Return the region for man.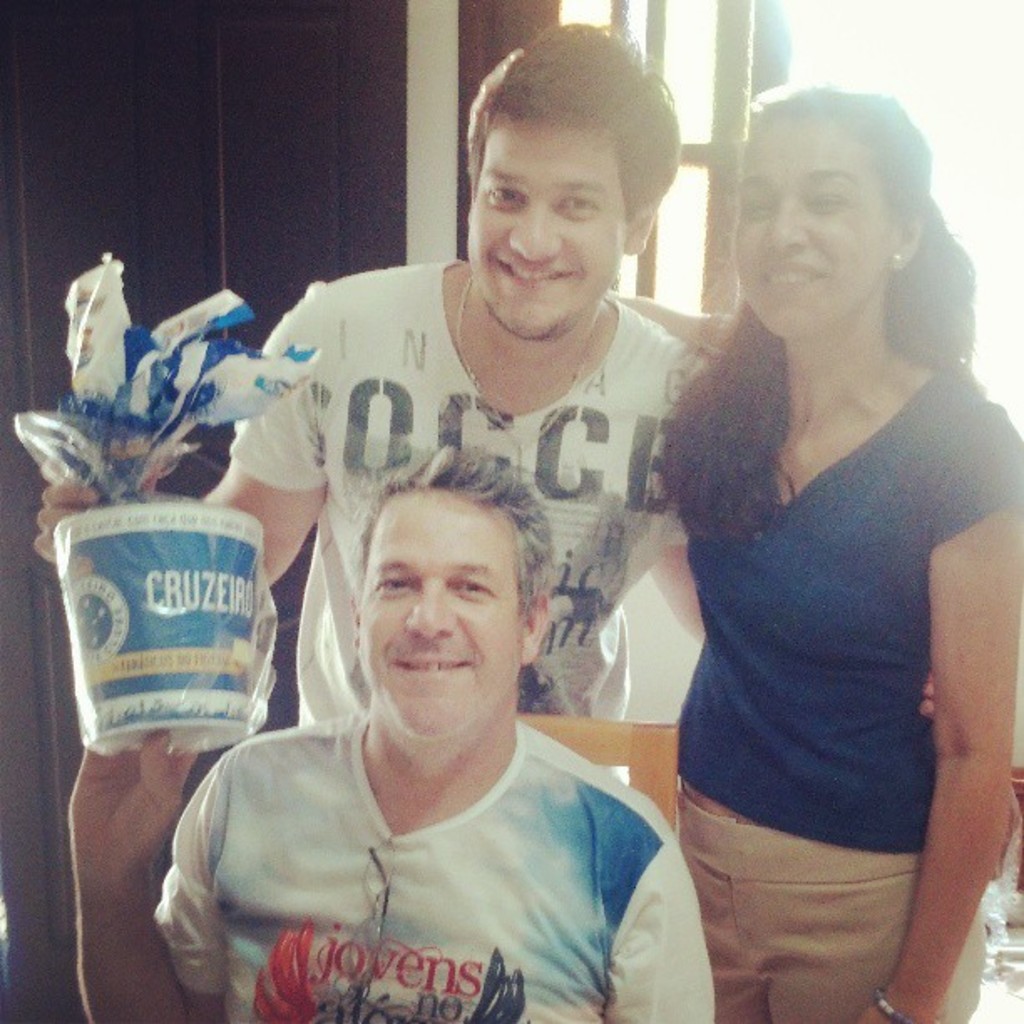
[23,12,935,791].
